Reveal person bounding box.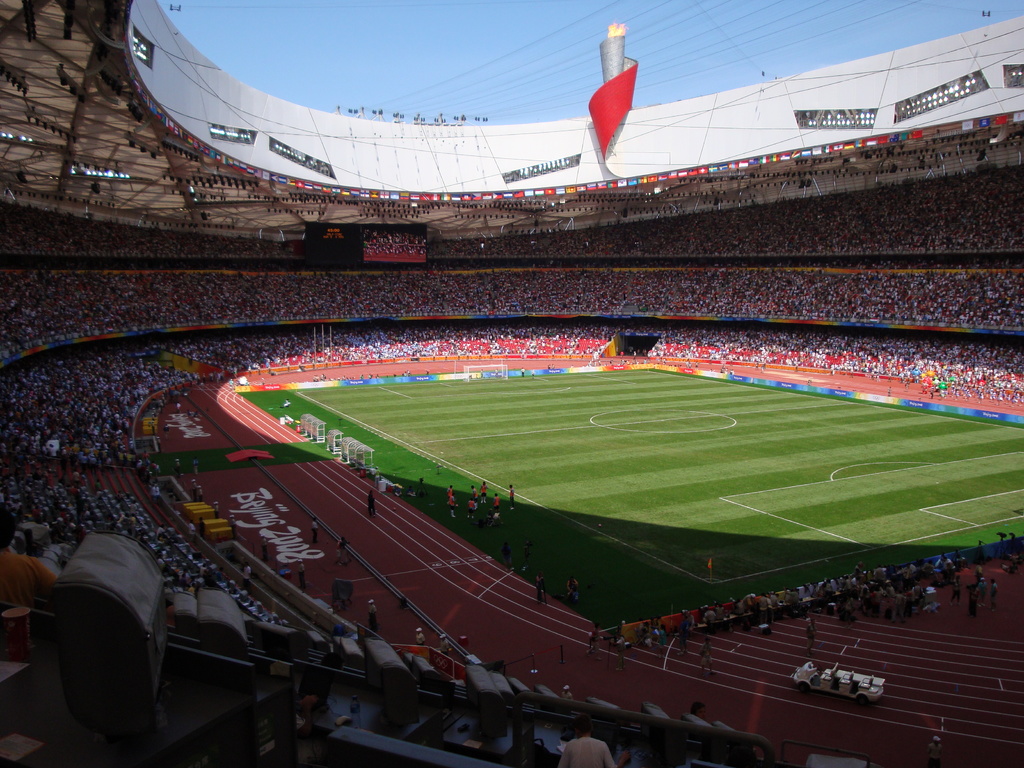
Revealed: (left=296, top=561, right=306, bottom=590).
